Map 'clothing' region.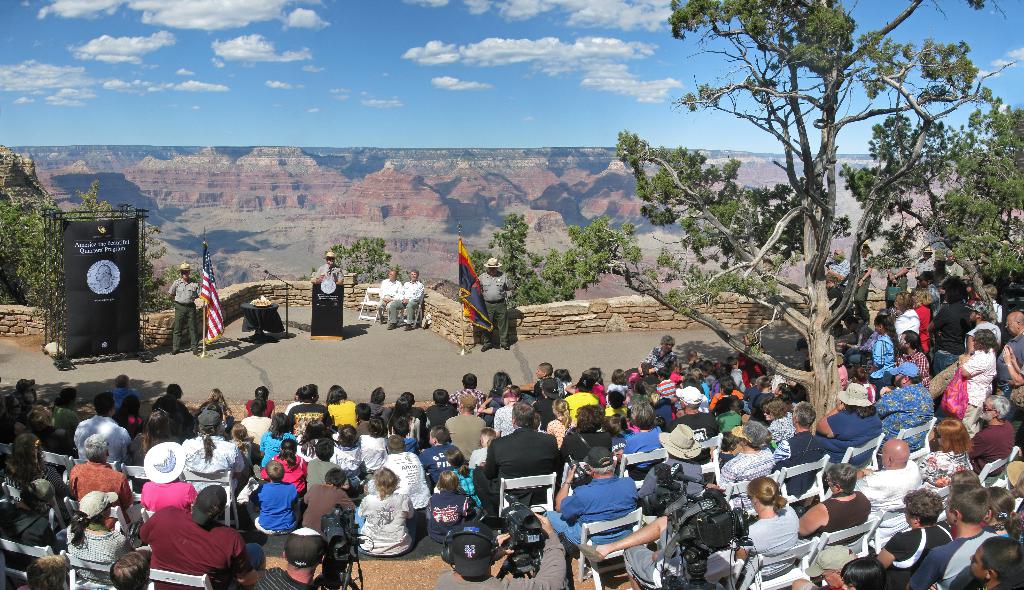
Mapped to bbox(996, 331, 1023, 408).
